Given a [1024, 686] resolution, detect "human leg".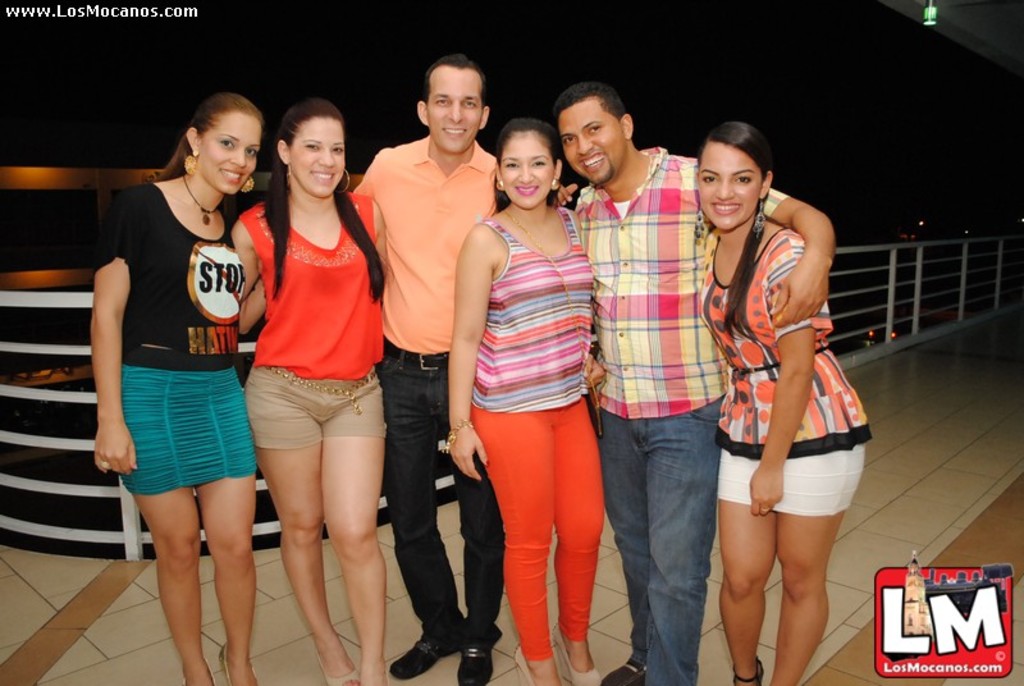
x1=639 y1=370 x2=721 y2=685.
